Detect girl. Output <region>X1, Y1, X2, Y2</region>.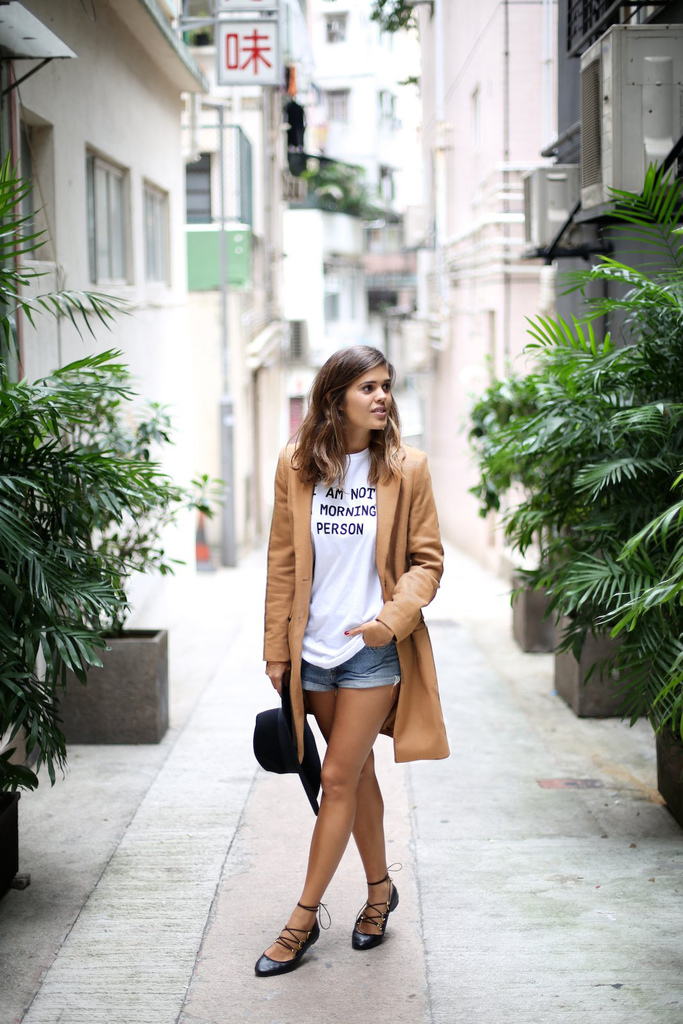
<region>257, 347, 442, 977</region>.
